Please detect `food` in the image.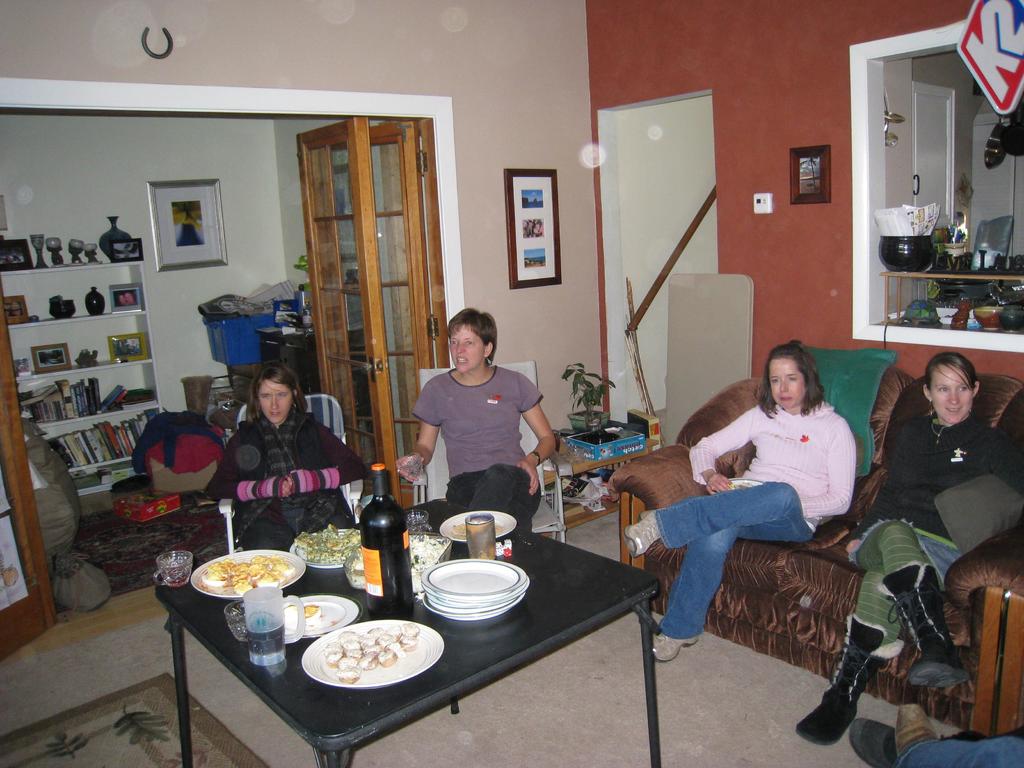
(202, 488, 557, 650).
